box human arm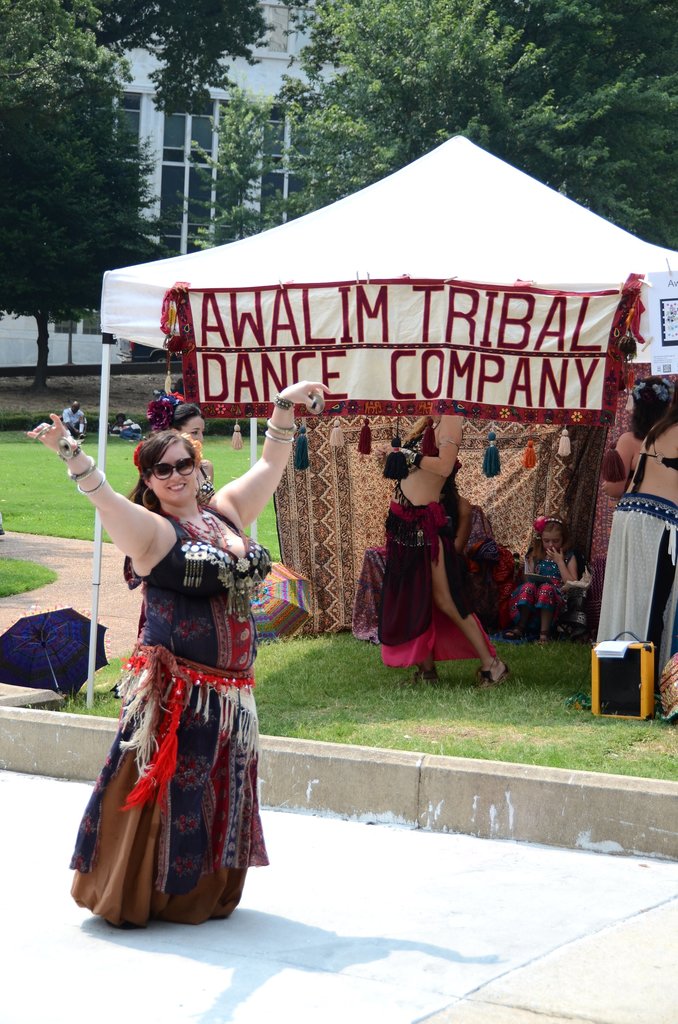
box=[406, 417, 461, 481]
